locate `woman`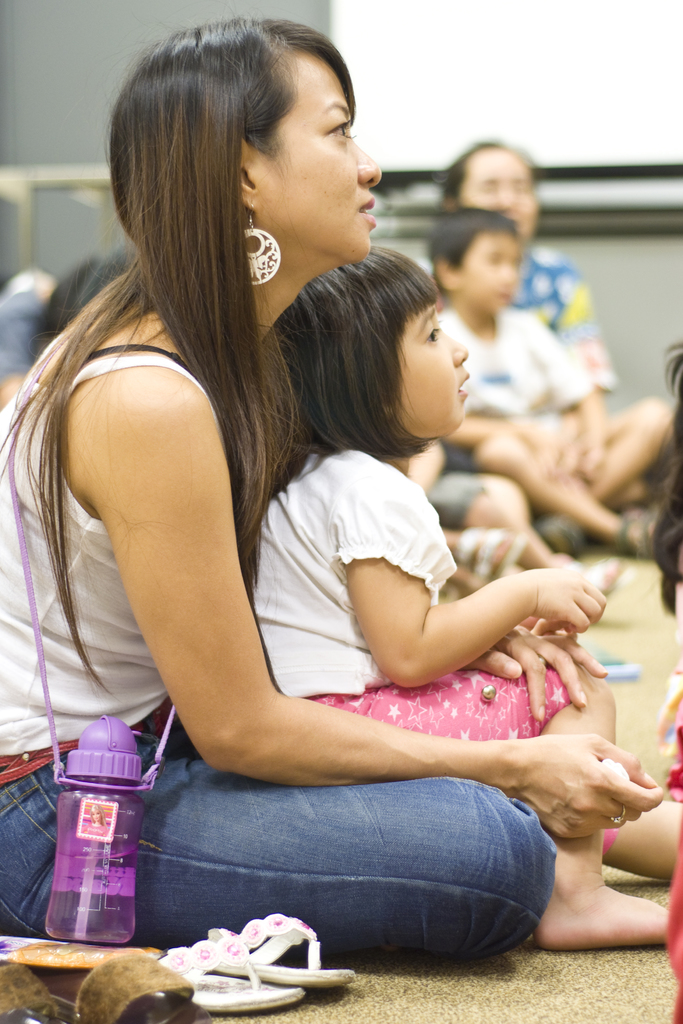
BBox(19, 40, 528, 906)
